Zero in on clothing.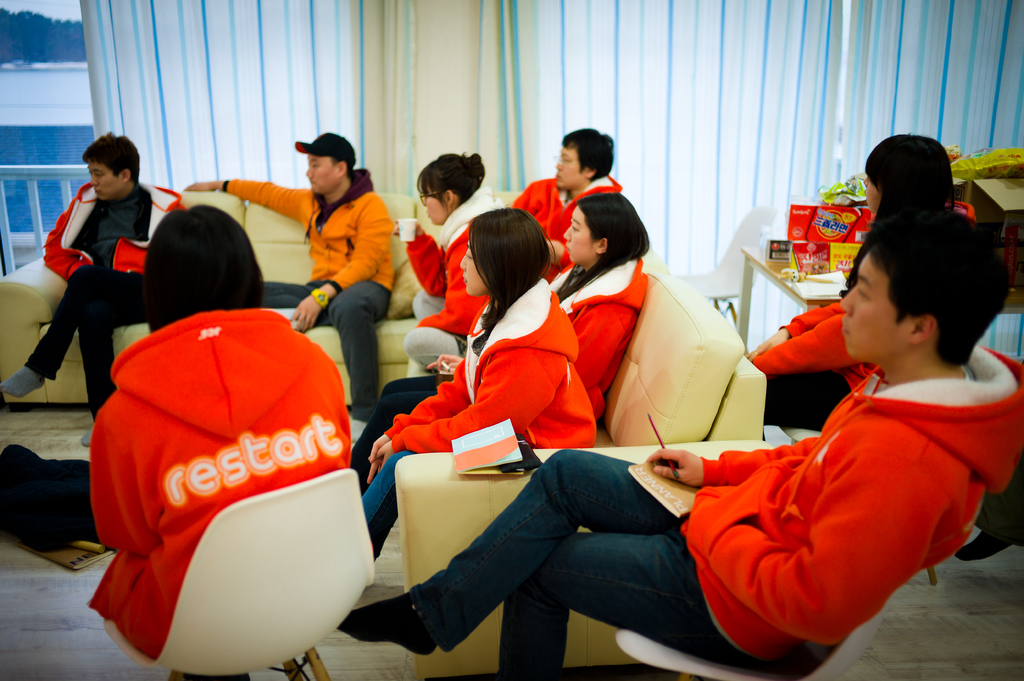
Zeroed in: 88:309:352:655.
